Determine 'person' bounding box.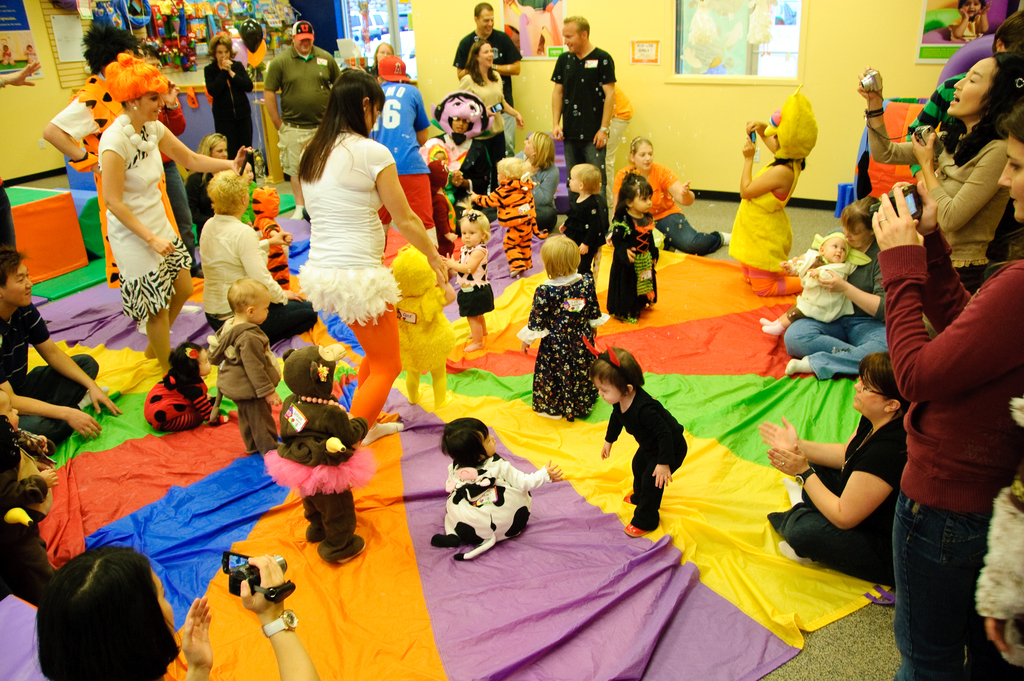
Determined: 517,233,611,422.
